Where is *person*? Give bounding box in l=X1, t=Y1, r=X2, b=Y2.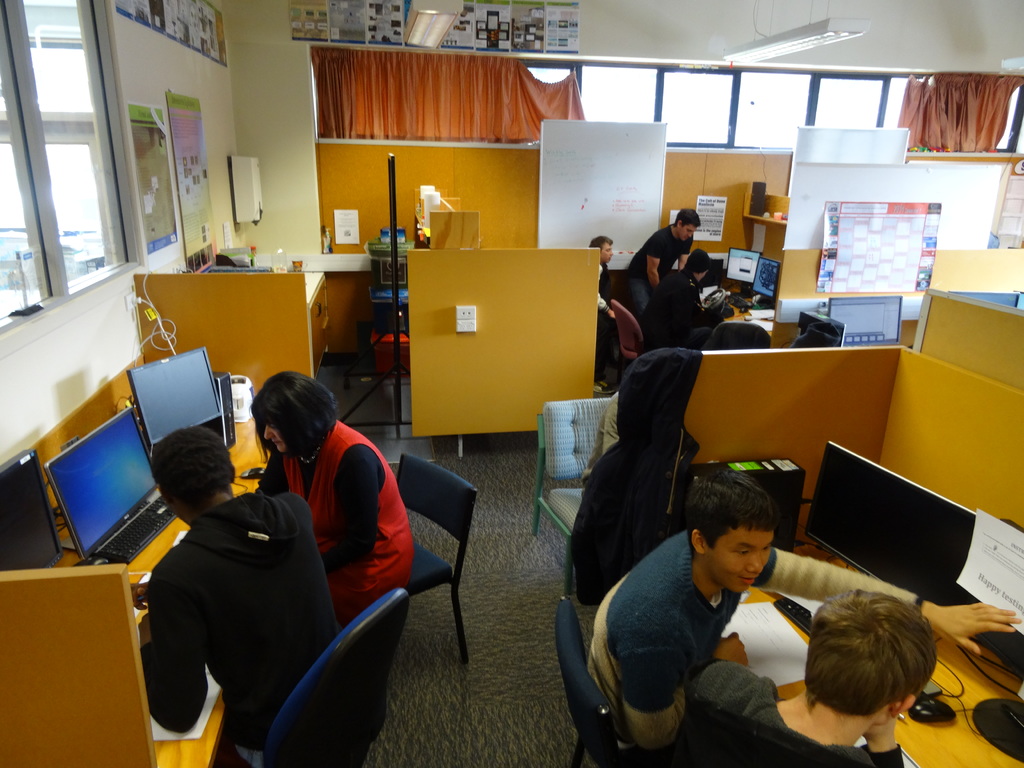
l=254, t=378, r=417, b=604.
